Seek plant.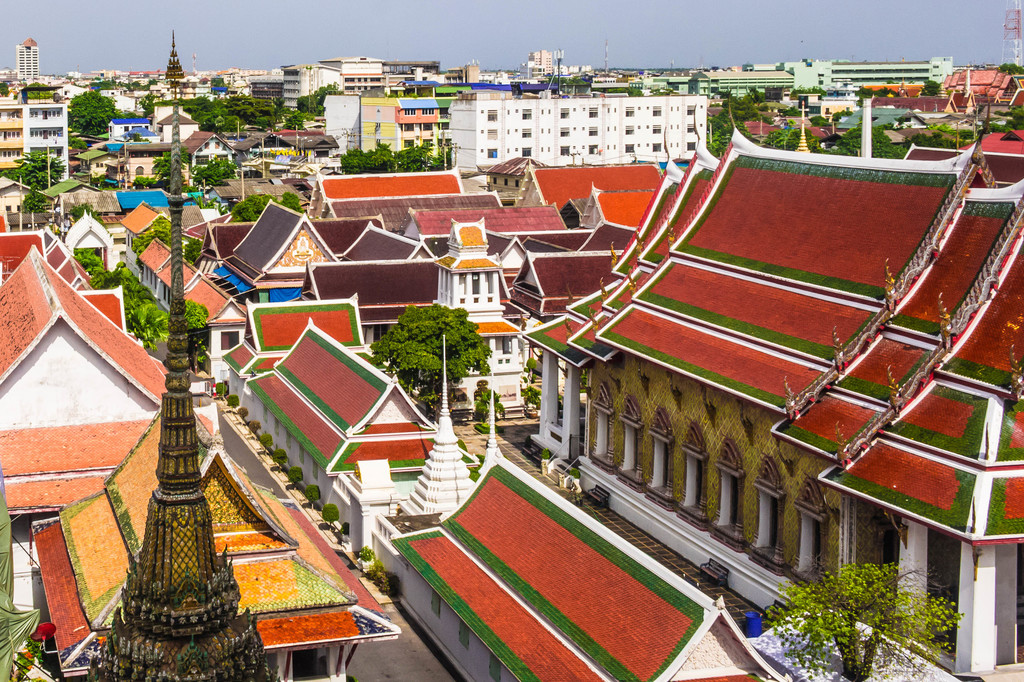
[360,546,369,564].
